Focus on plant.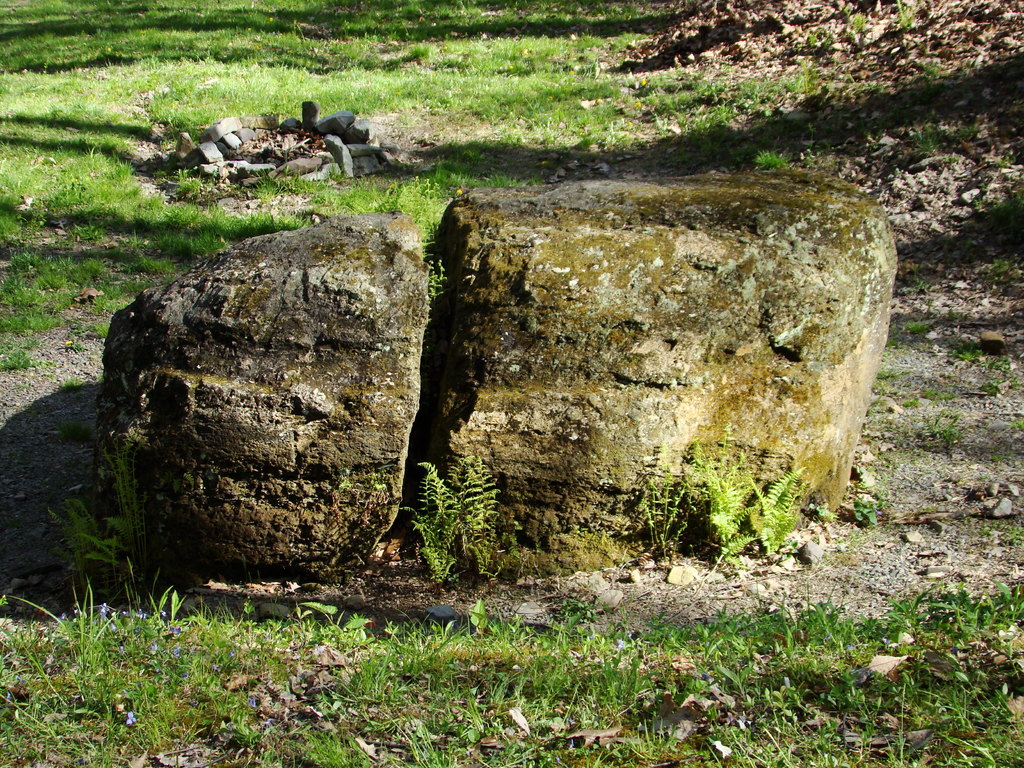
Focused at box=[920, 280, 935, 299].
